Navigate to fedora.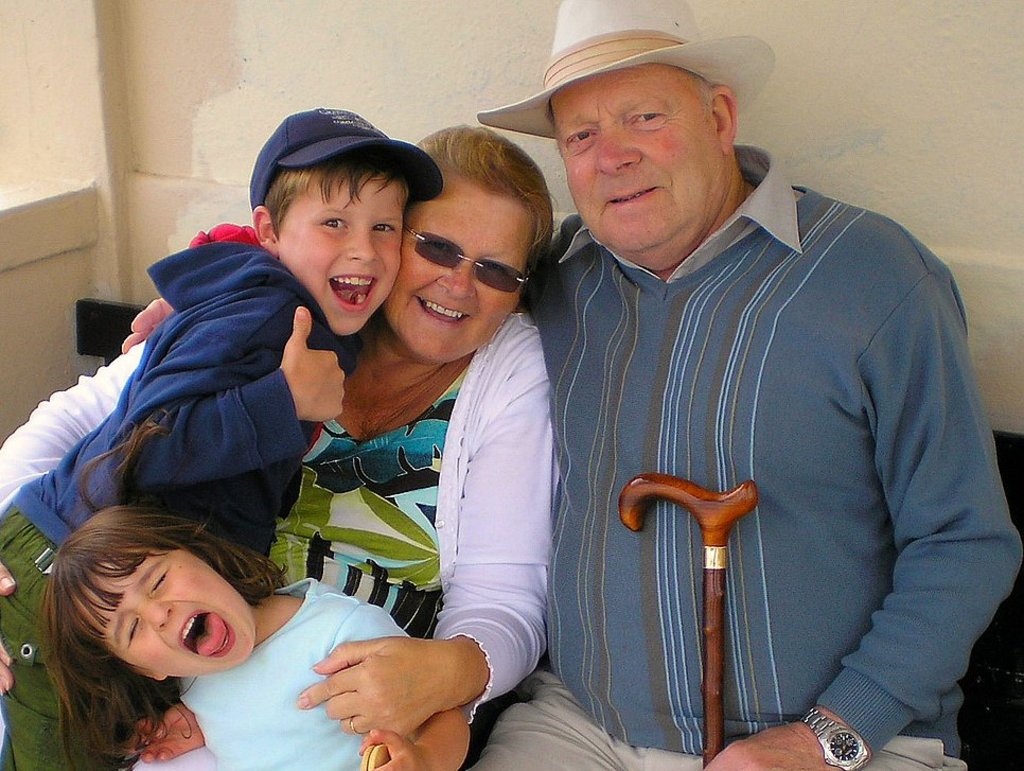
Navigation target: crop(481, 0, 777, 140).
